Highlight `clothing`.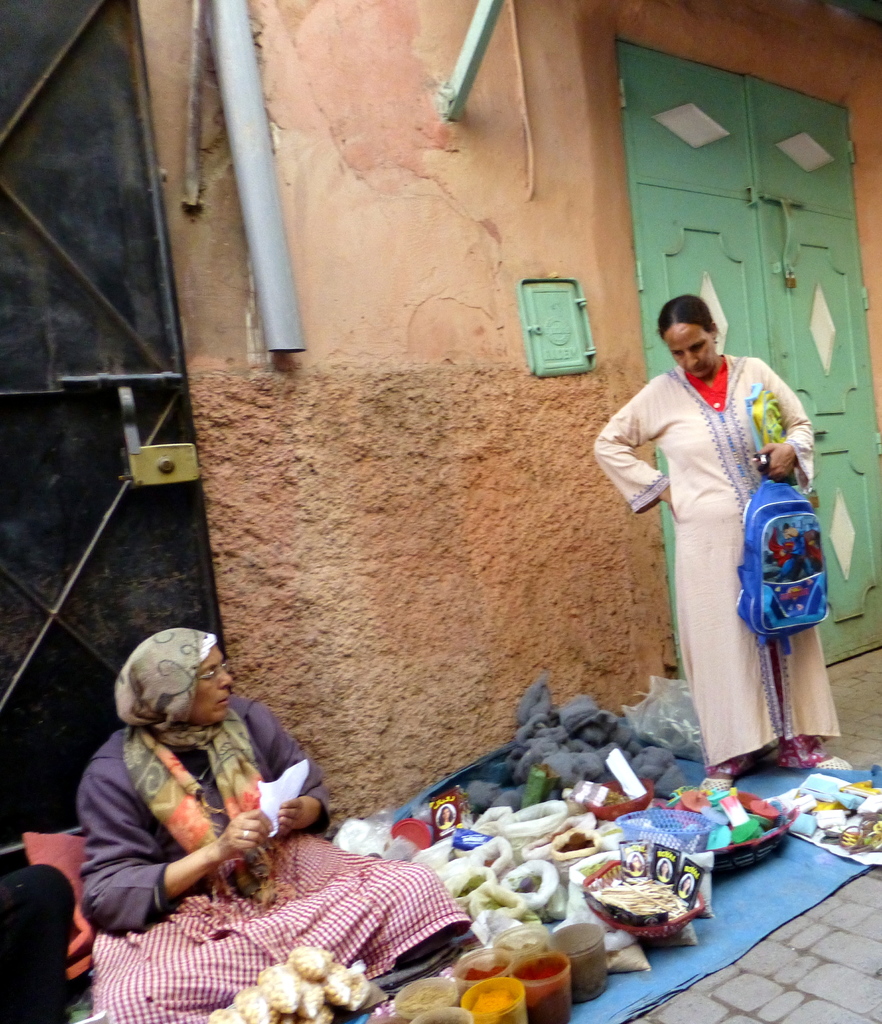
Highlighted region: [93, 629, 481, 1023].
